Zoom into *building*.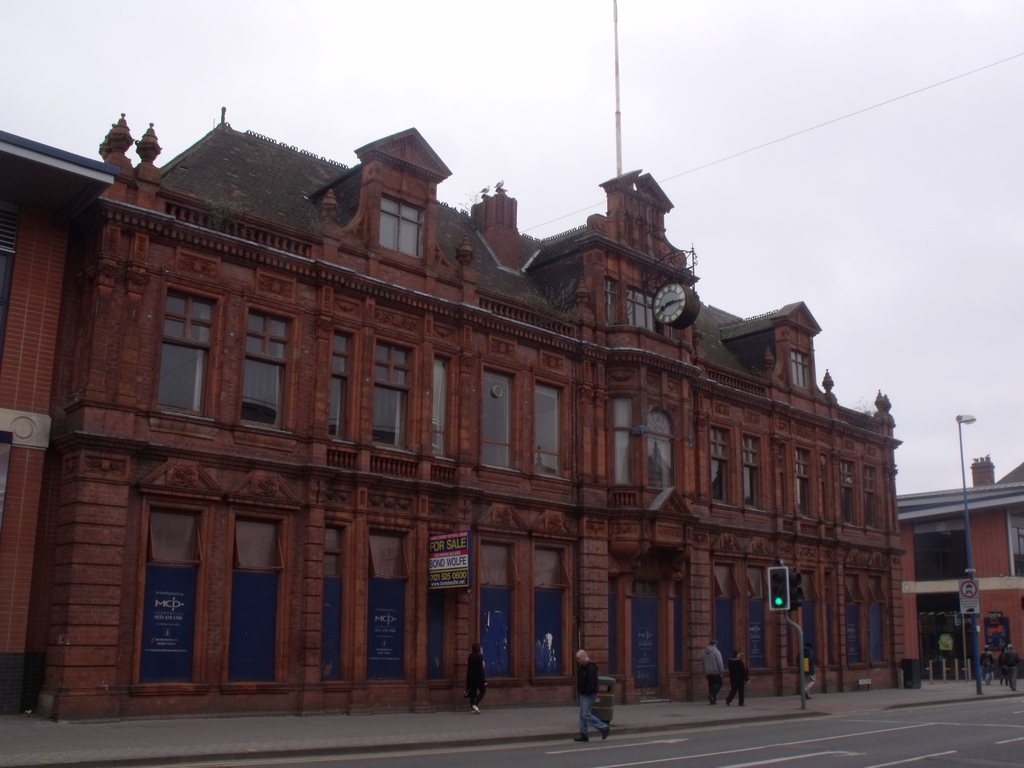
Zoom target: detection(898, 454, 1023, 680).
